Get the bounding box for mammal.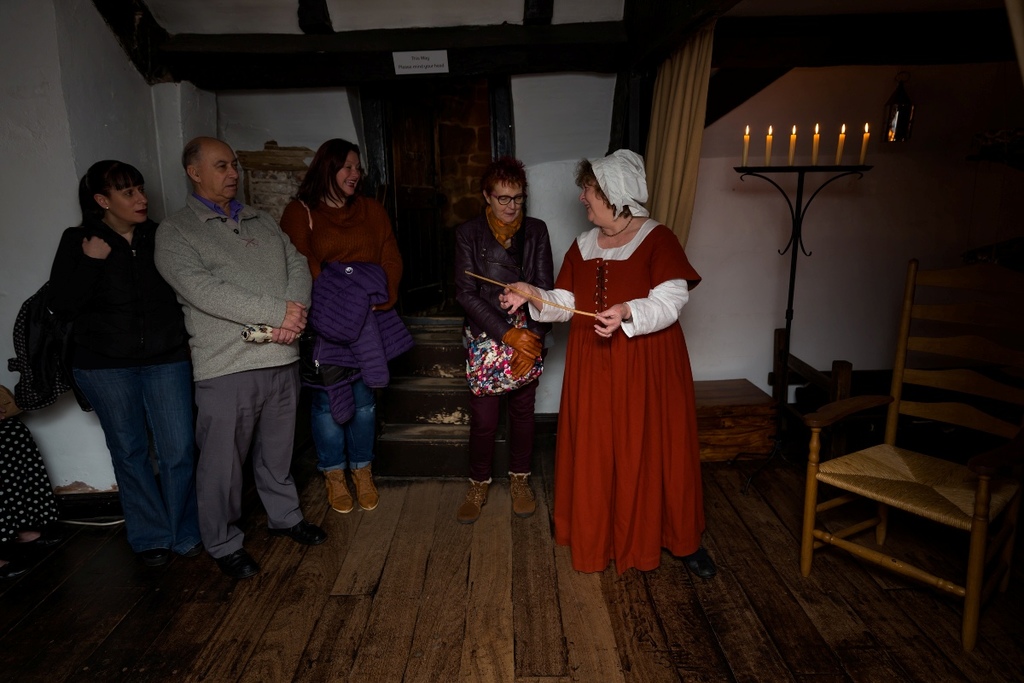
{"x1": 450, "y1": 150, "x2": 556, "y2": 528}.
